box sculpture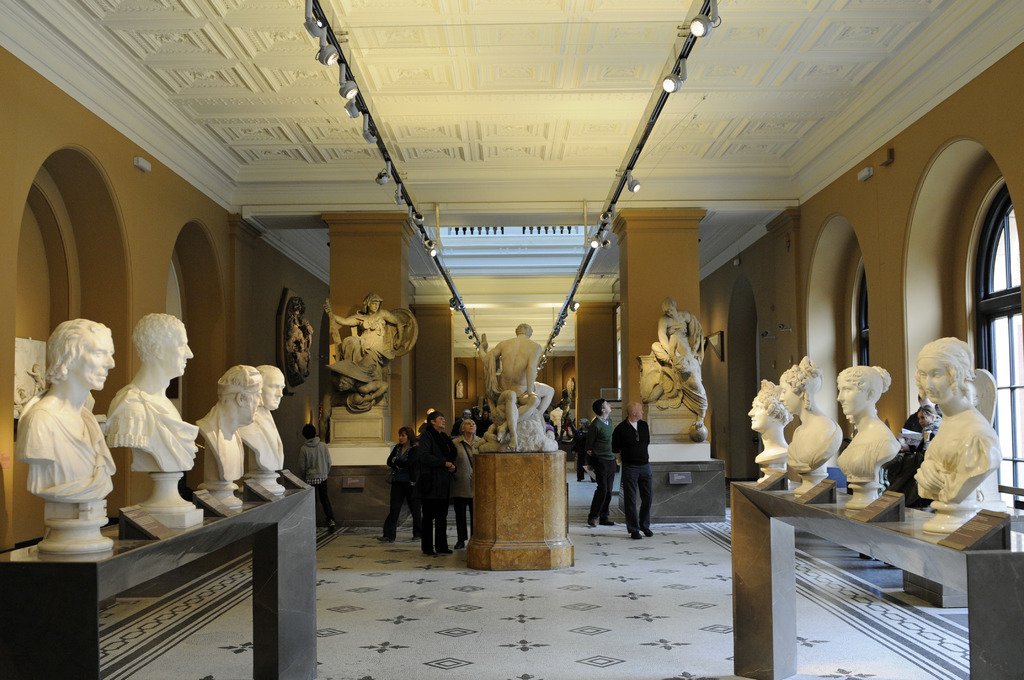
x1=743, y1=373, x2=793, y2=462
